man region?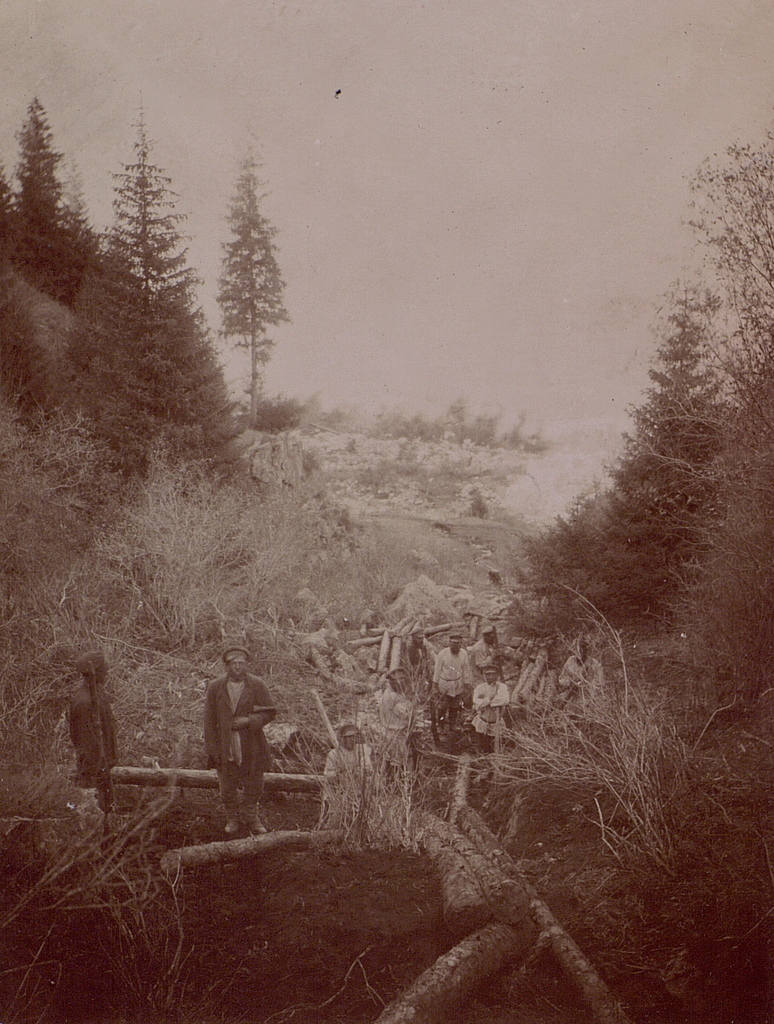
rect(375, 664, 412, 783)
